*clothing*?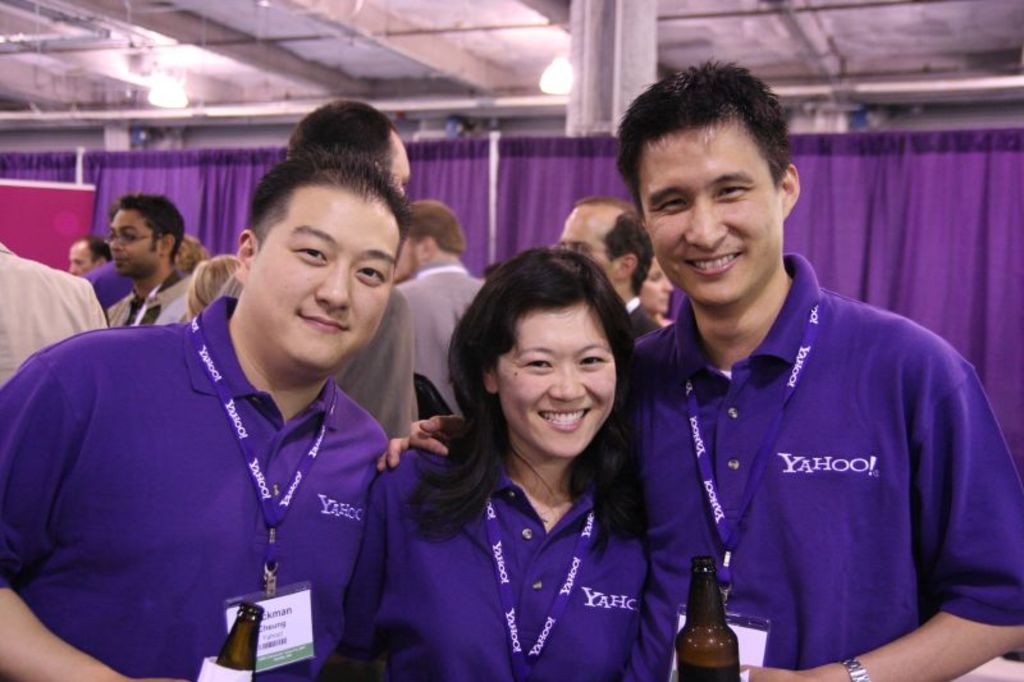
box=[105, 264, 187, 326]
